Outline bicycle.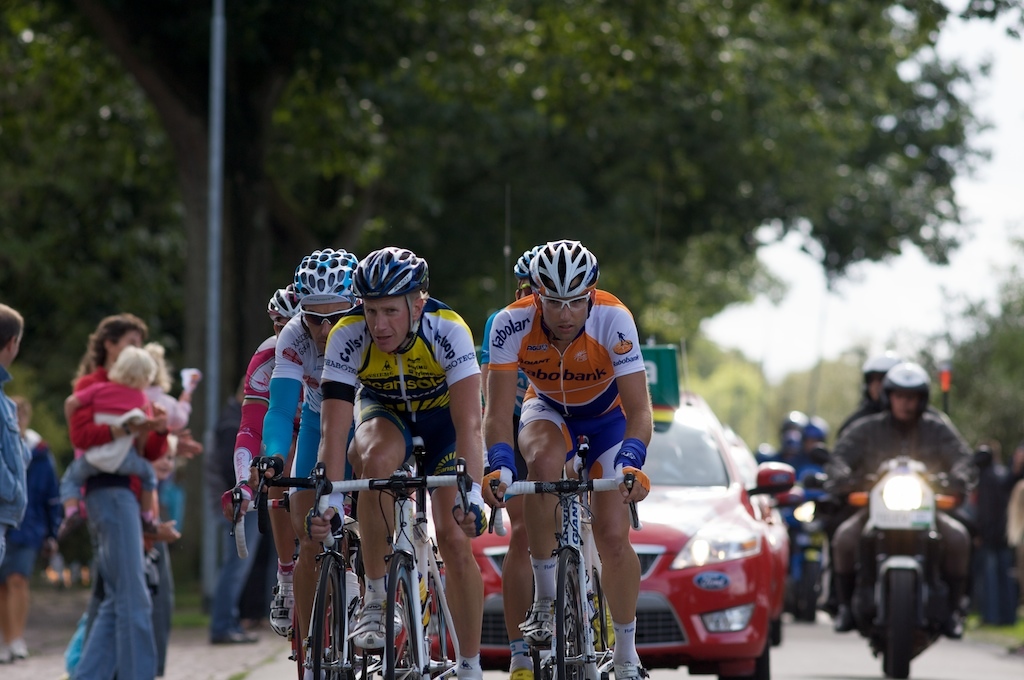
Outline: detection(492, 477, 625, 679).
